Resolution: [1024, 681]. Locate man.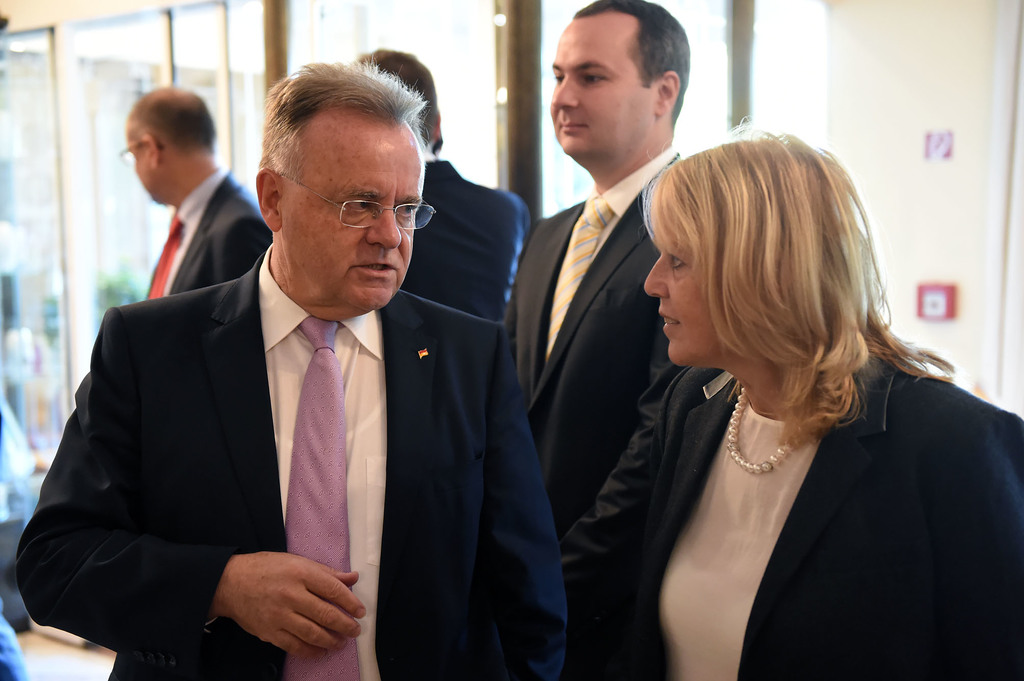
(348,58,521,323).
